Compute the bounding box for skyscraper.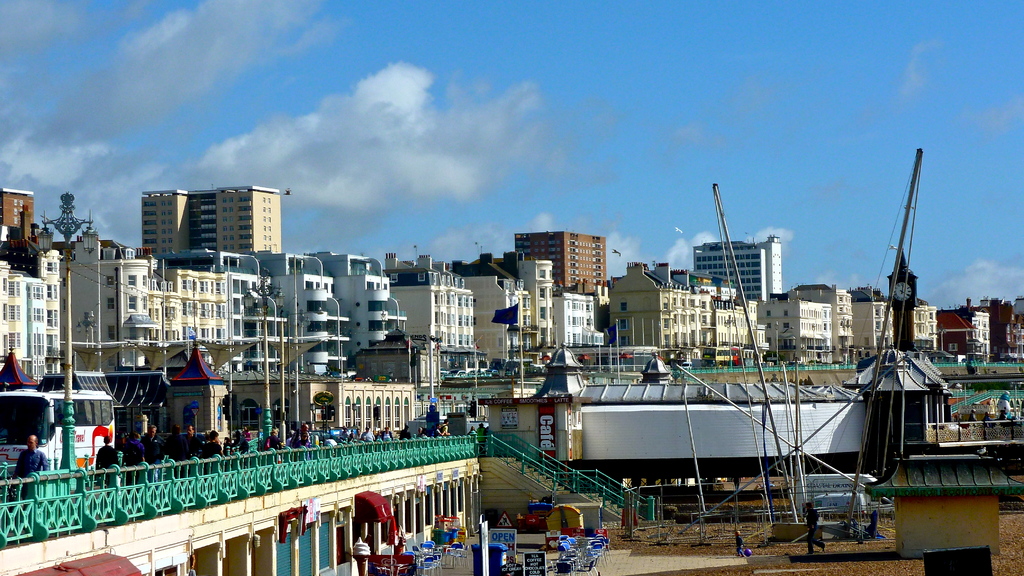
[left=606, top=254, right=768, bottom=363].
